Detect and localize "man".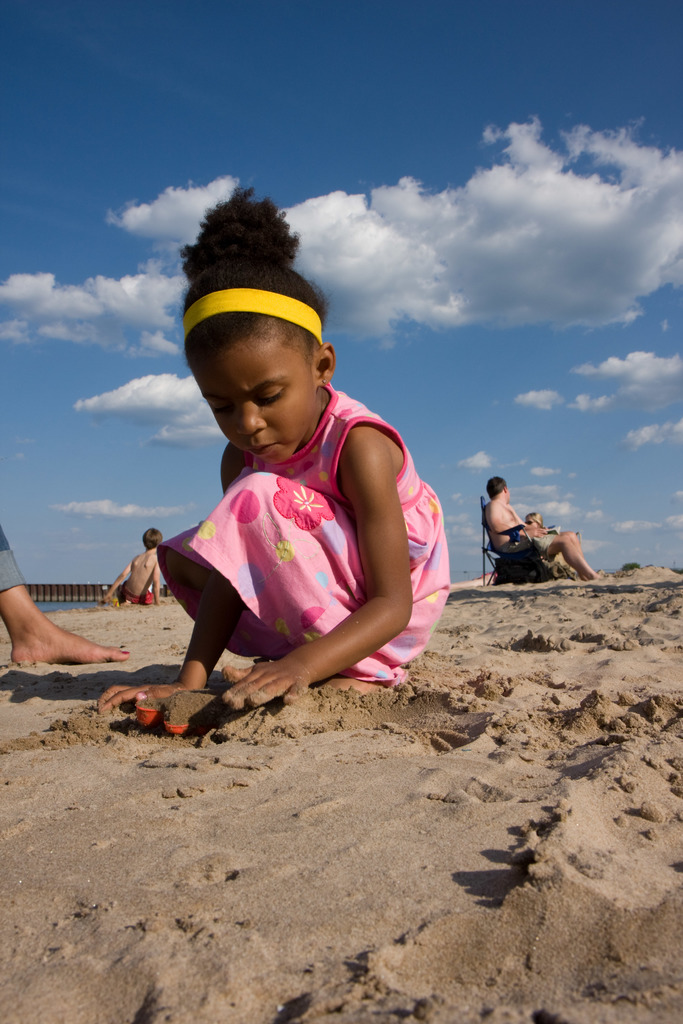
Localized at 475,468,592,572.
